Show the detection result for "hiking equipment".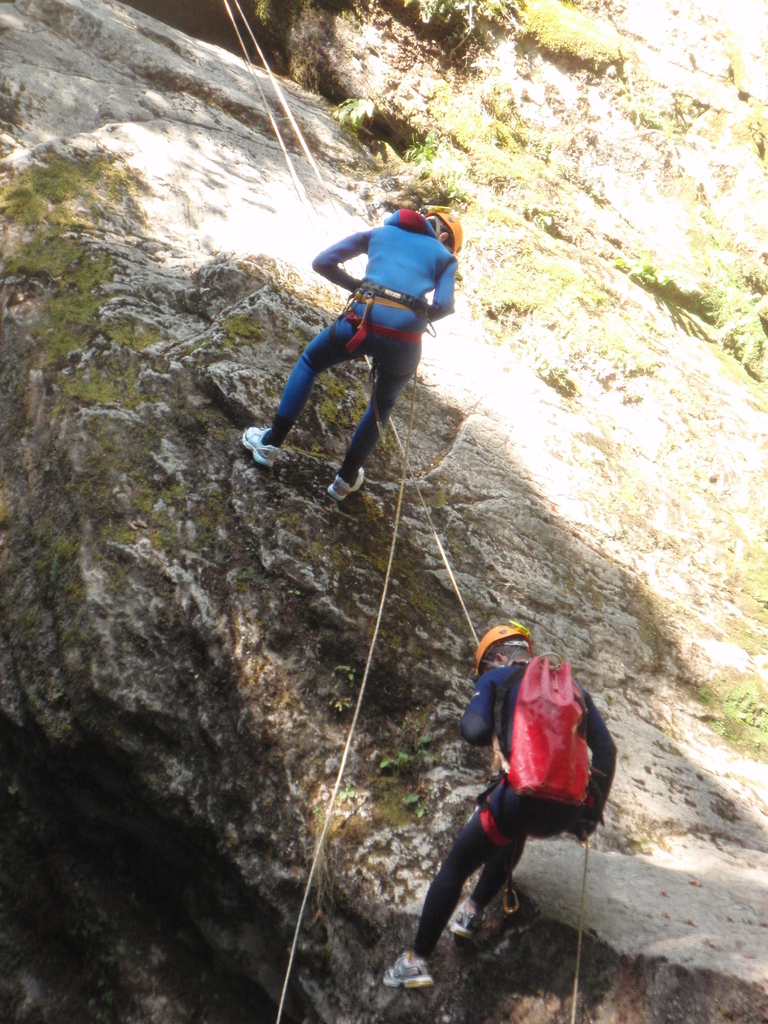
490,655,591,825.
